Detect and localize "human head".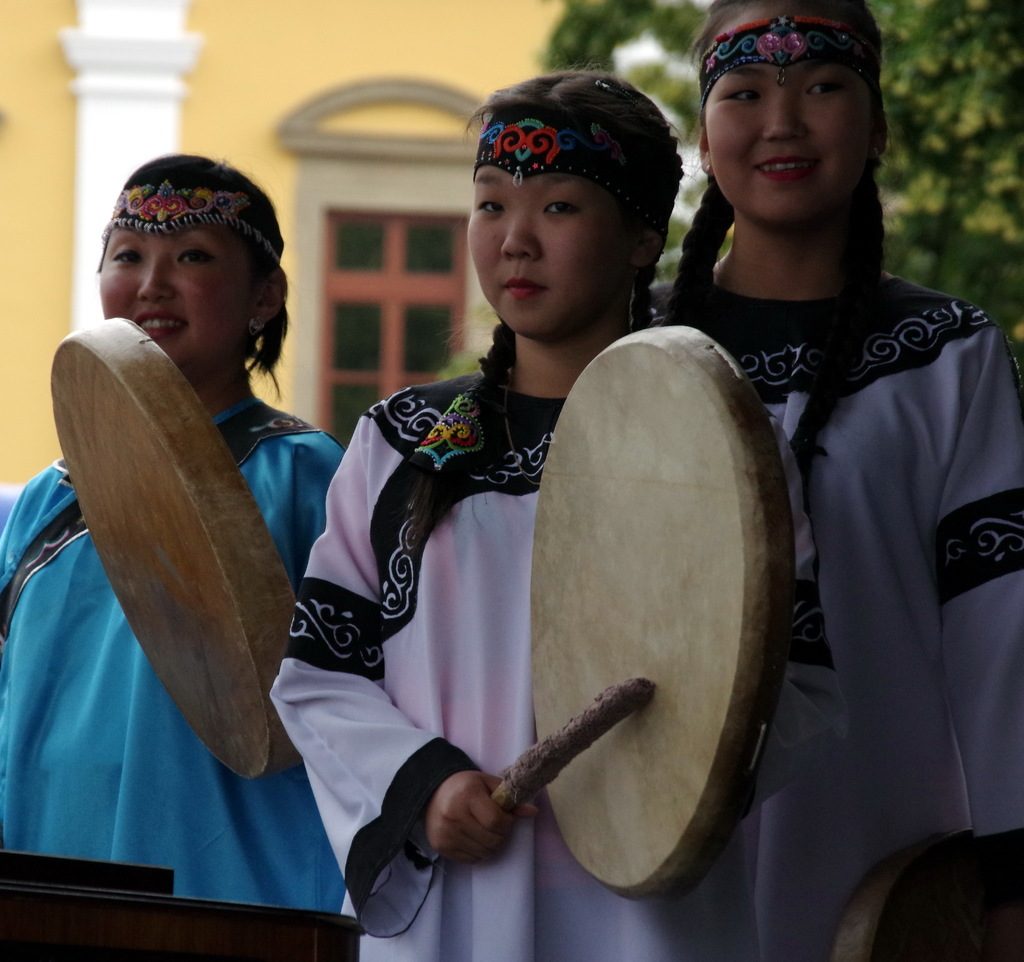
Localized at [93, 148, 290, 372].
